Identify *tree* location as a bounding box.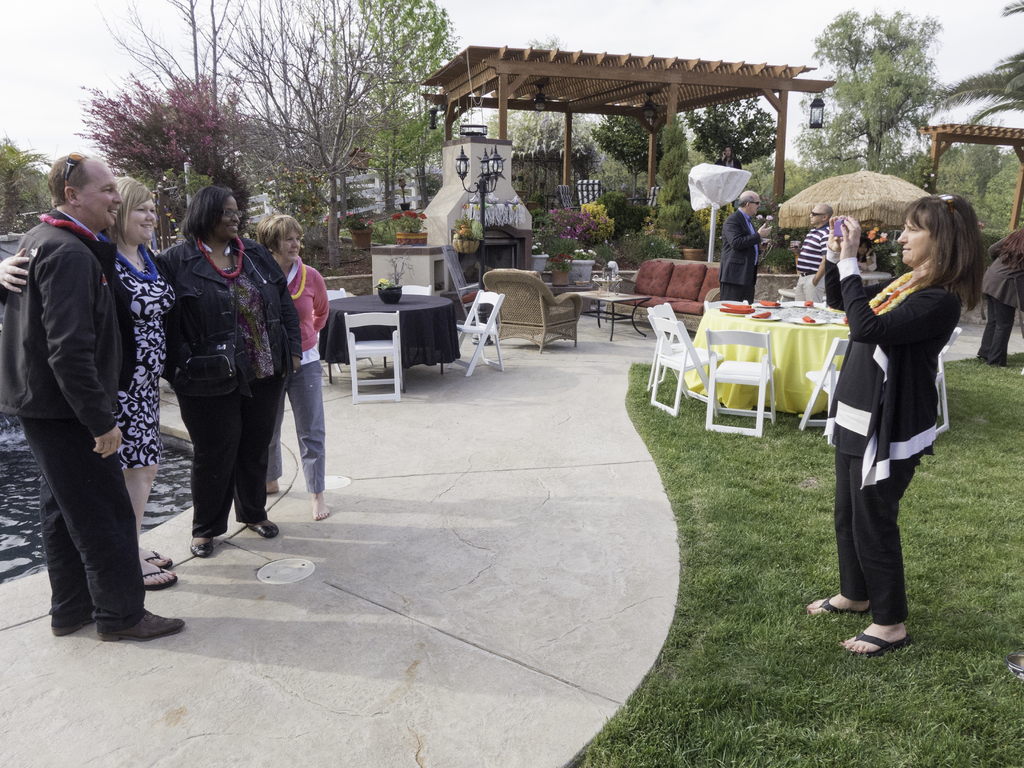
(212,0,369,237).
